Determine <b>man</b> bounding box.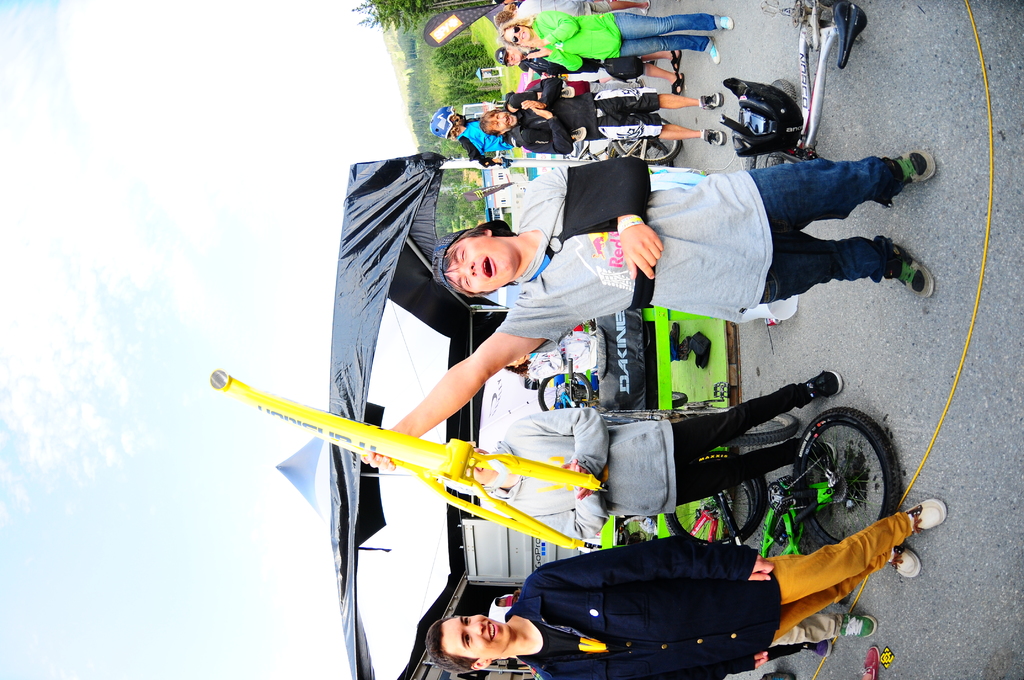
Determined: 430 106 611 170.
